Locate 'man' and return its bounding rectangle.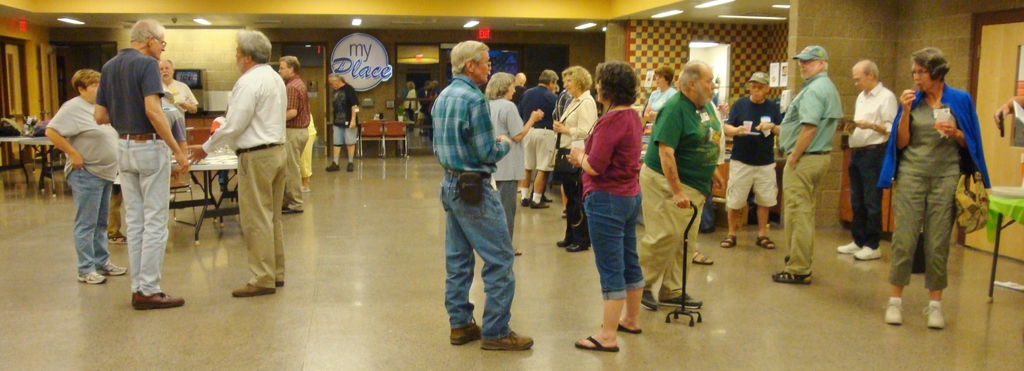
box(154, 57, 198, 122).
